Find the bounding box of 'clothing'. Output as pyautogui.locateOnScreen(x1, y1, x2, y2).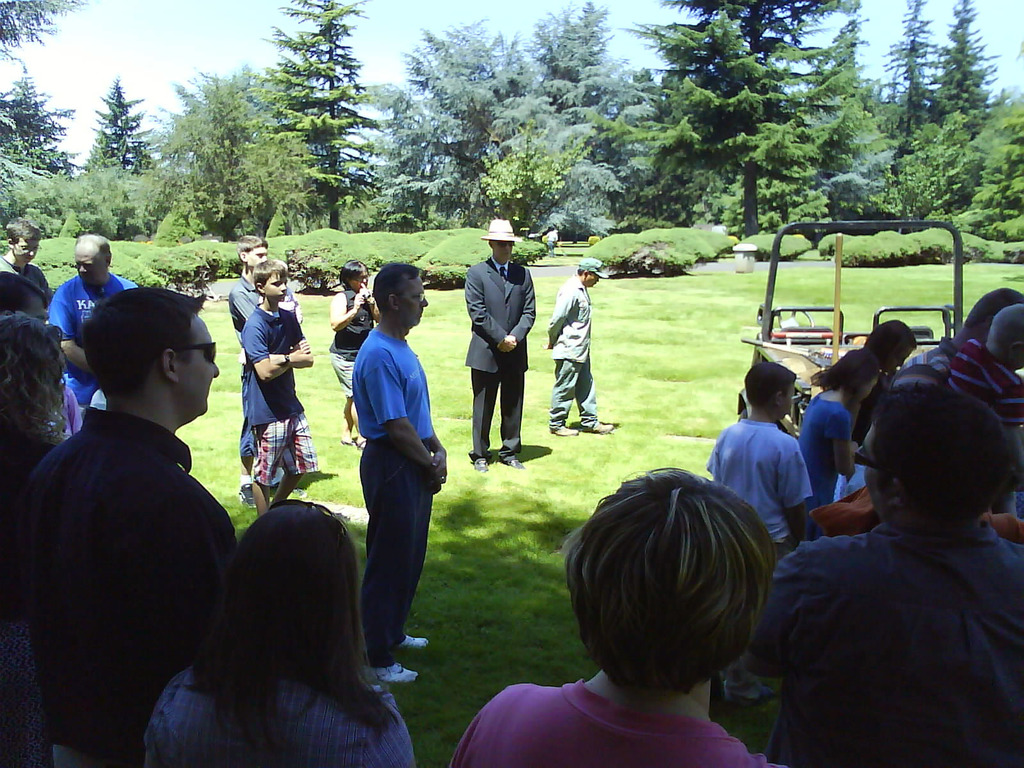
pyautogui.locateOnScreen(946, 337, 1023, 436).
